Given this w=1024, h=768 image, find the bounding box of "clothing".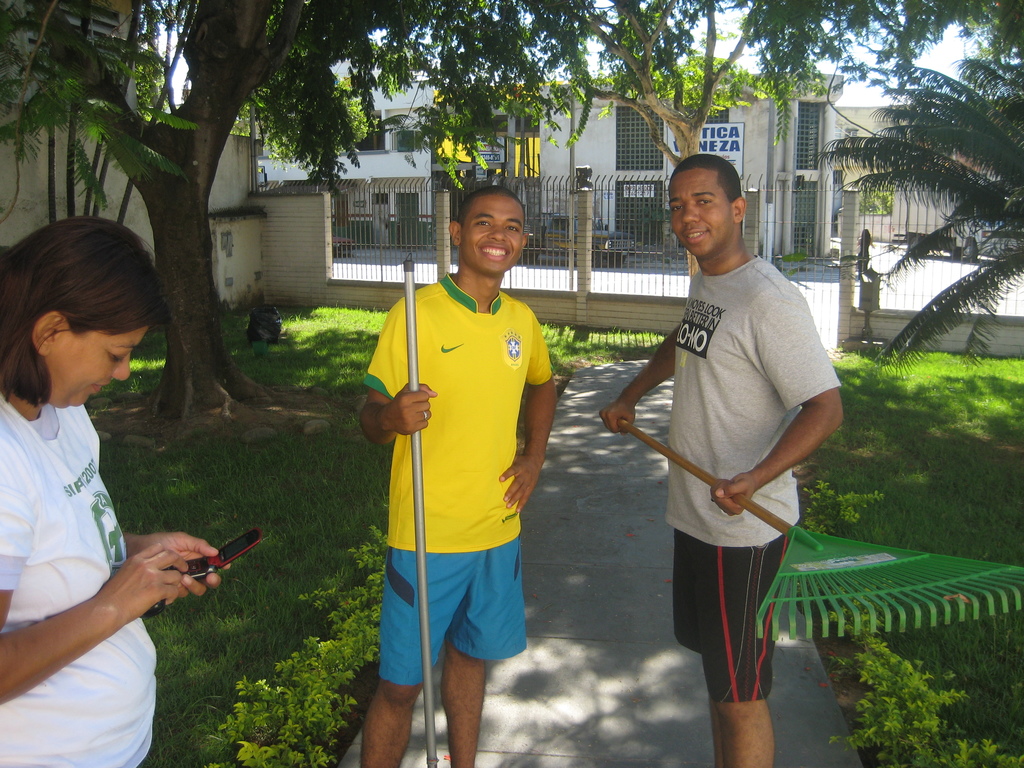
BBox(666, 257, 844, 548).
